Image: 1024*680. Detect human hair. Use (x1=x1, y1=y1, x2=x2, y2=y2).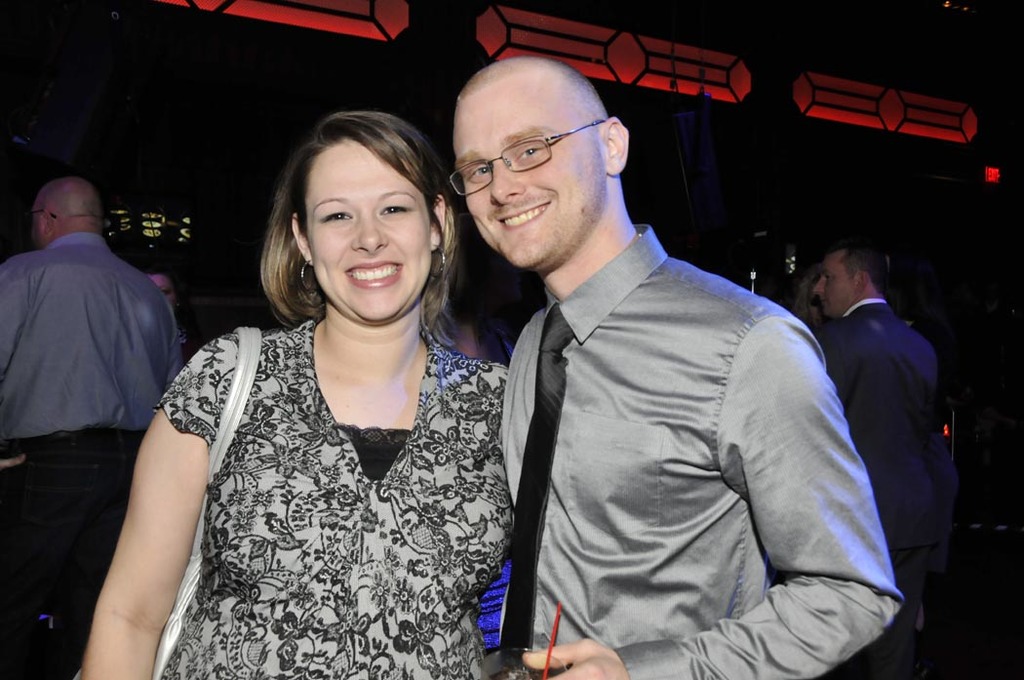
(x1=35, y1=179, x2=98, y2=219).
